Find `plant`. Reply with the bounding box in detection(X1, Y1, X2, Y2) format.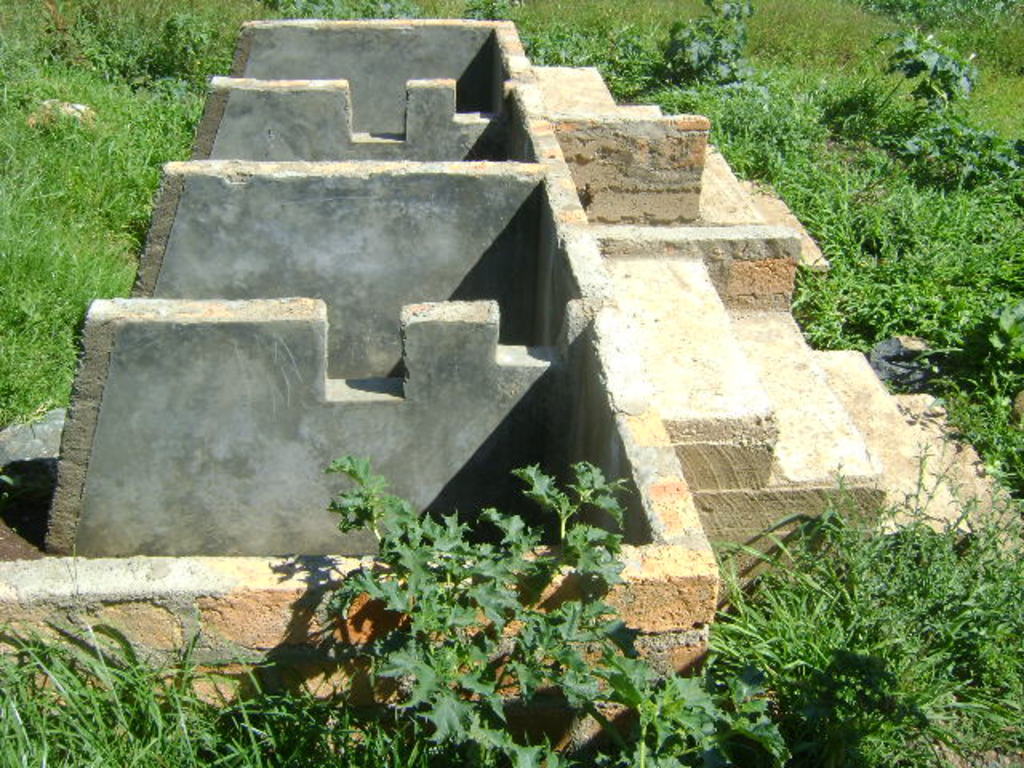
detection(690, 422, 1022, 766).
